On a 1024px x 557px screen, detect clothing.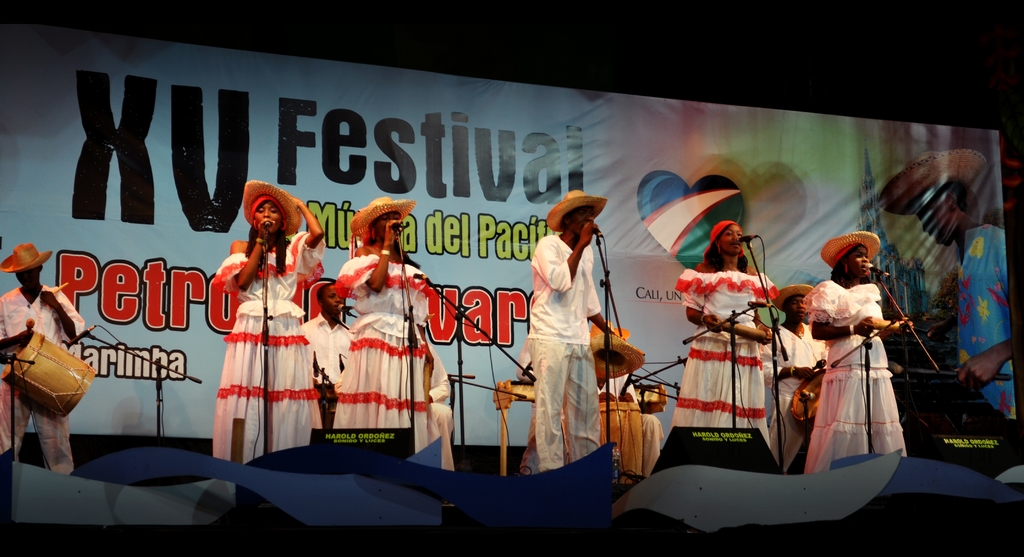
<region>683, 268, 794, 454</region>.
